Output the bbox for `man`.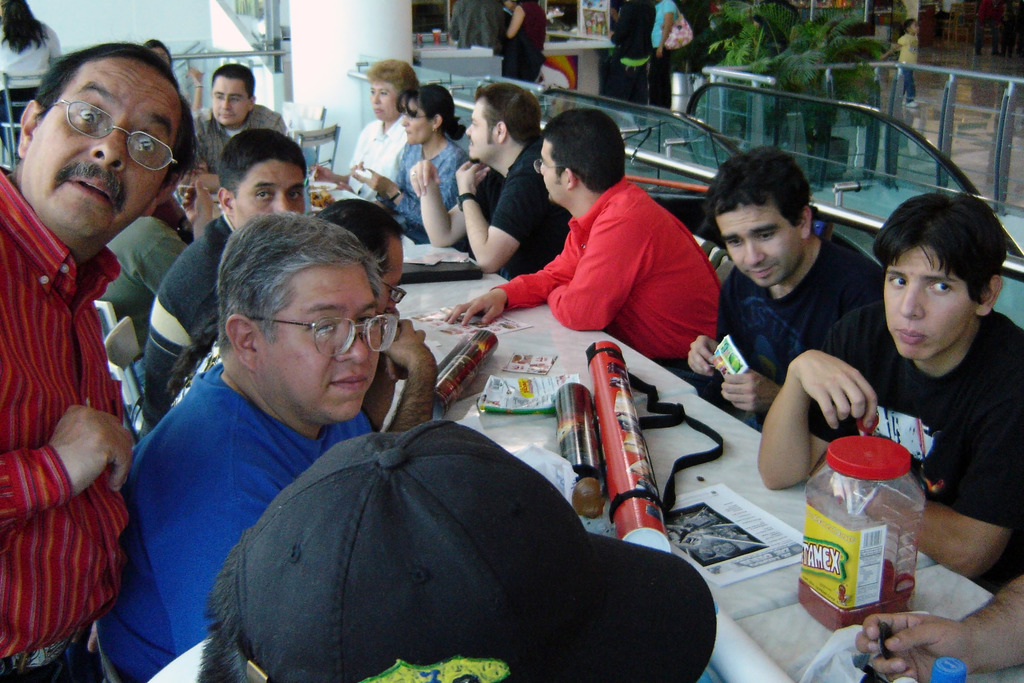
<region>755, 190, 1023, 593</region>.
